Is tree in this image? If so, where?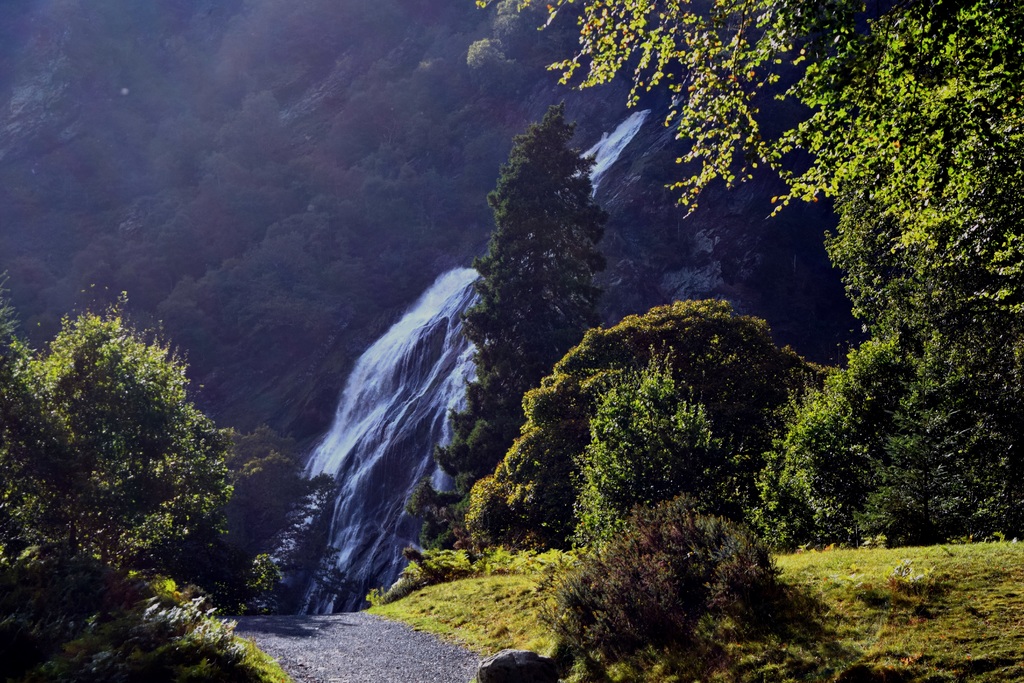
Yes, at <bbox>470, 0, 1023, 554</bbox>.
